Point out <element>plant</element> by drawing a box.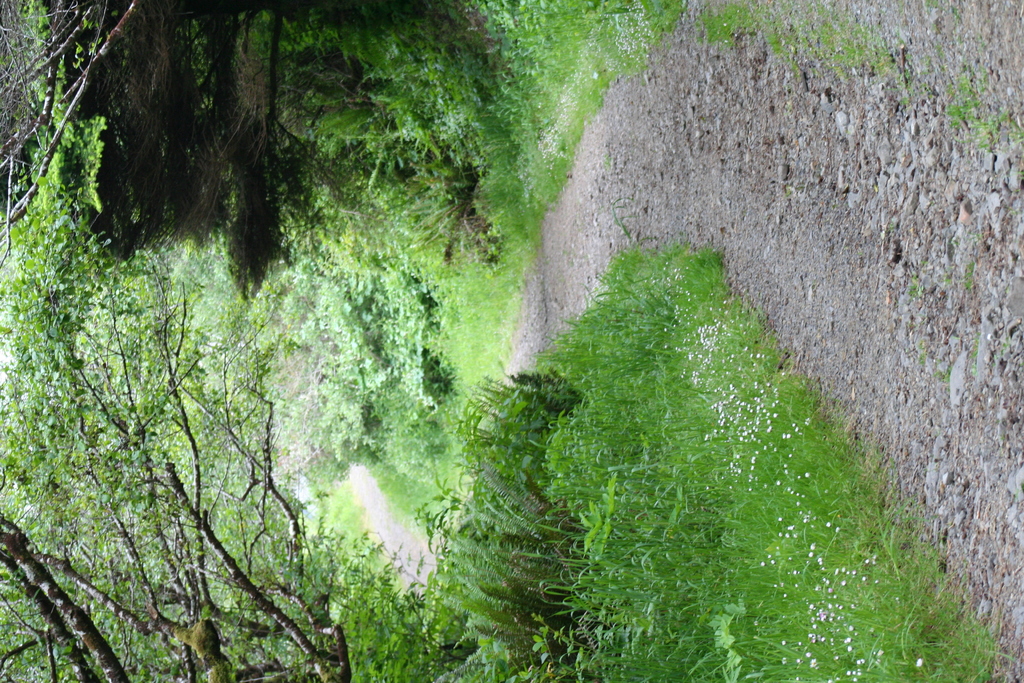
932 361 954 383.
